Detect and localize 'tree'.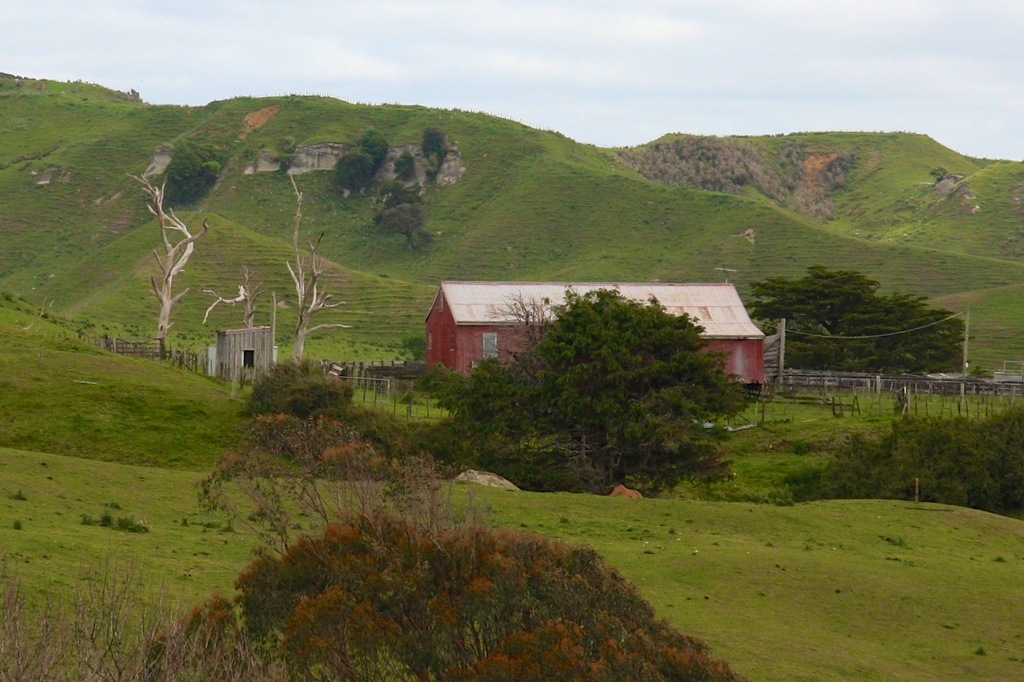
Localized at (276, 169, 362, 372).
